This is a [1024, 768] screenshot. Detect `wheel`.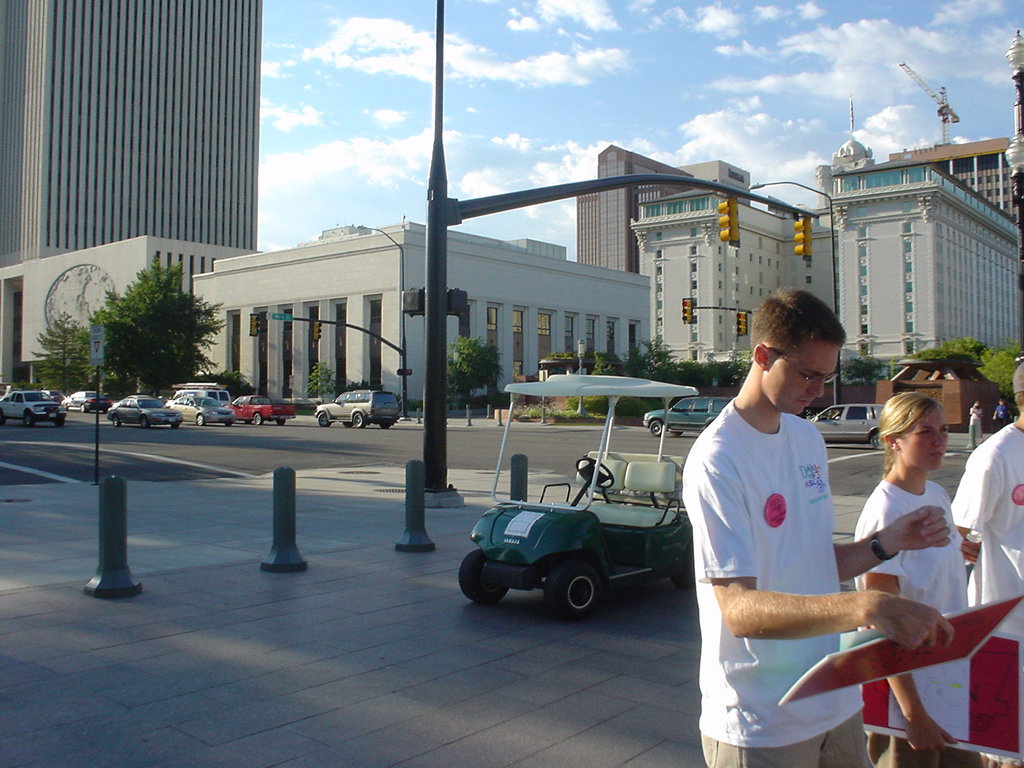
l=195, t=412, r=206, b=426.
